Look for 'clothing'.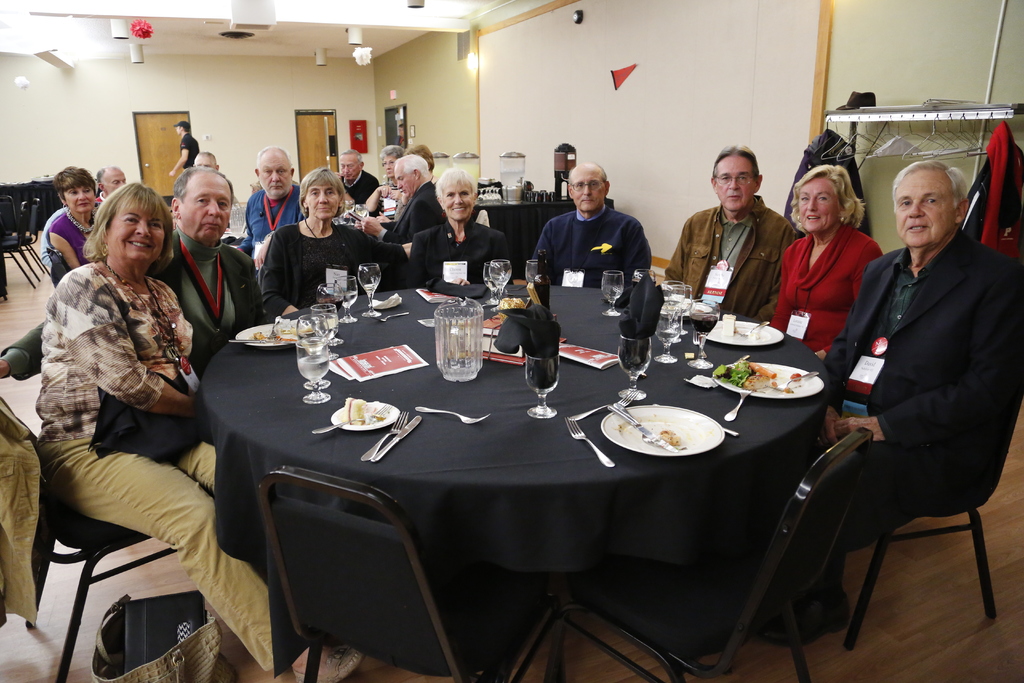
Found: <bbox>516, 205, 653, 289</bbox>.
